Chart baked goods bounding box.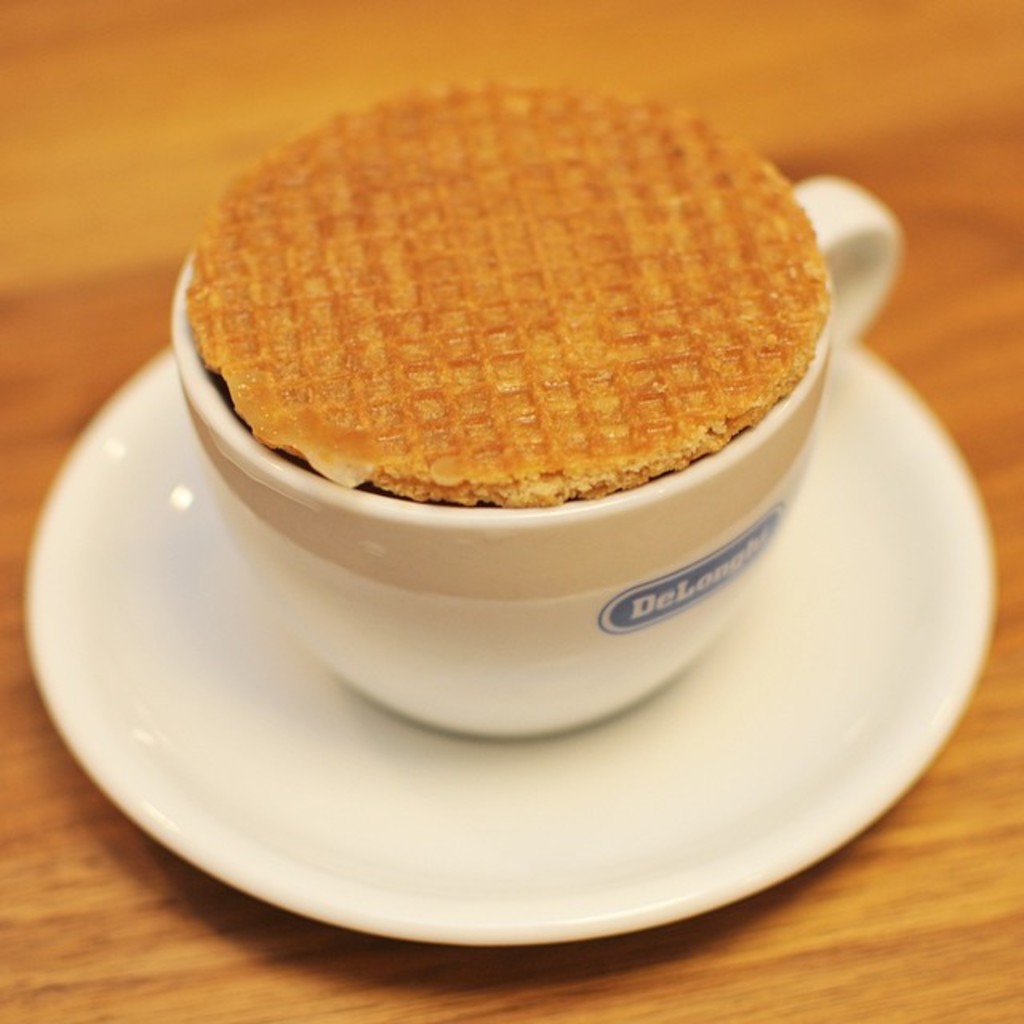
Charted: detection(186, 82, 835, 506).
